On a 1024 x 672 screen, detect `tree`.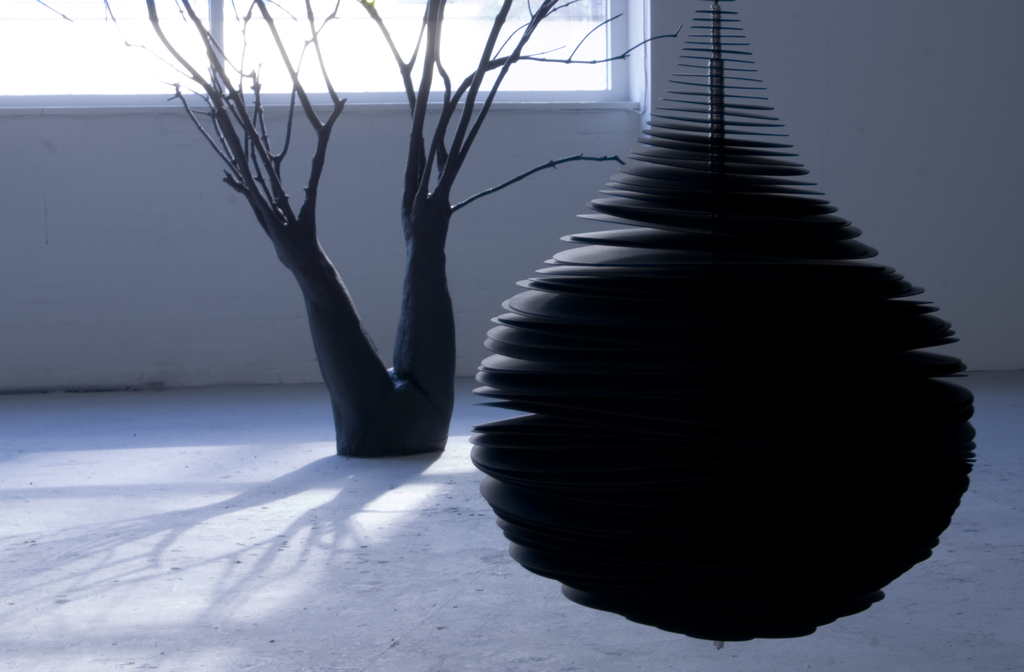
36, 0, 688, 451.
